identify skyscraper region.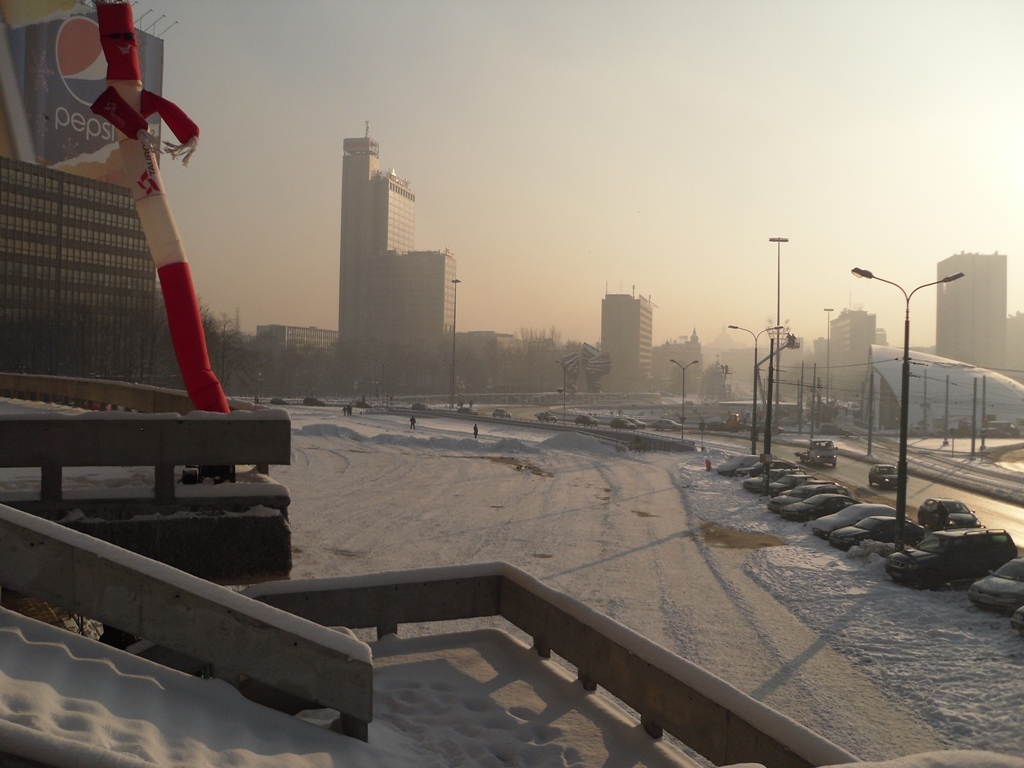
Region: 924, 249, 1000, 369.
